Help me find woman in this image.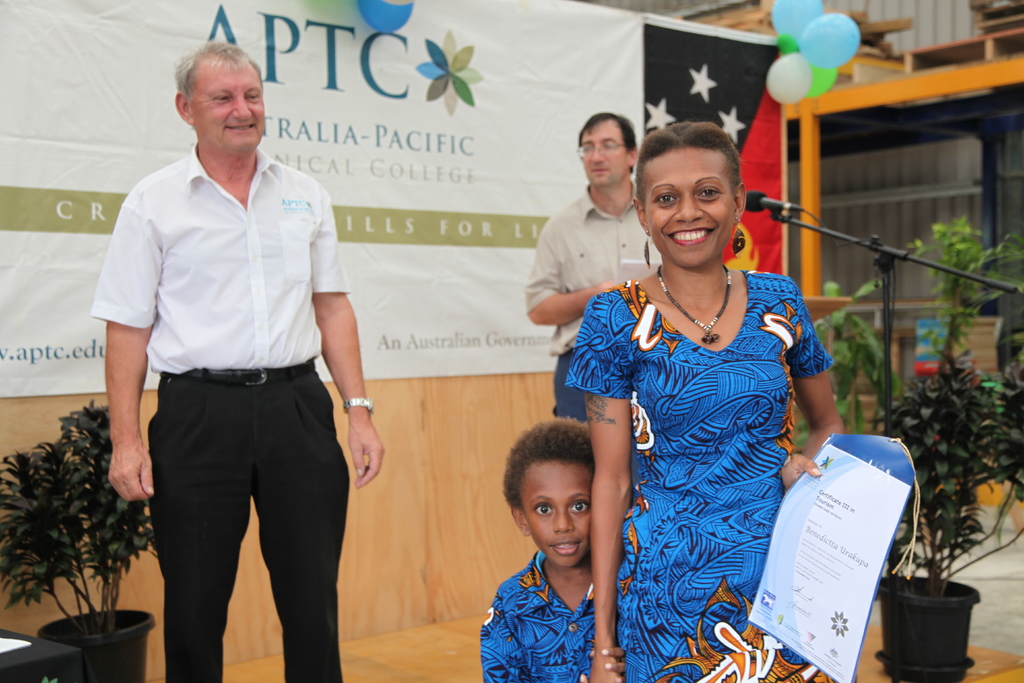
Found it: l=537, t=145, r=837, b=662.
